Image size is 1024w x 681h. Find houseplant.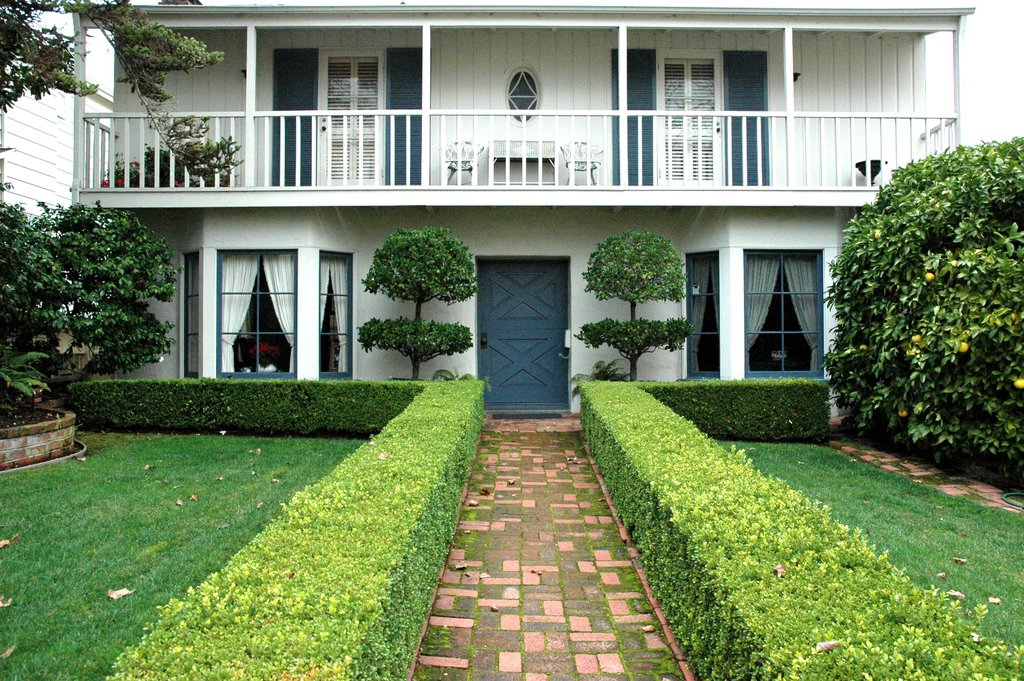
crop(350, 225, 481, 382).
